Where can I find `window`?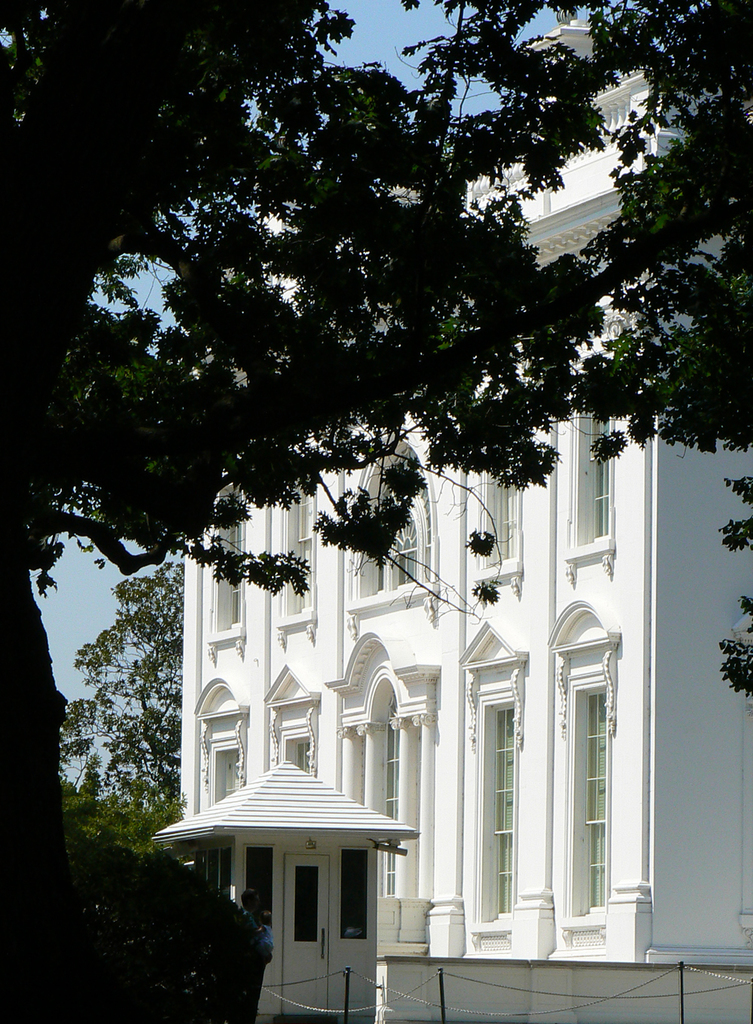
You can find it at left=484, top=691, right=517, bottom=927.
